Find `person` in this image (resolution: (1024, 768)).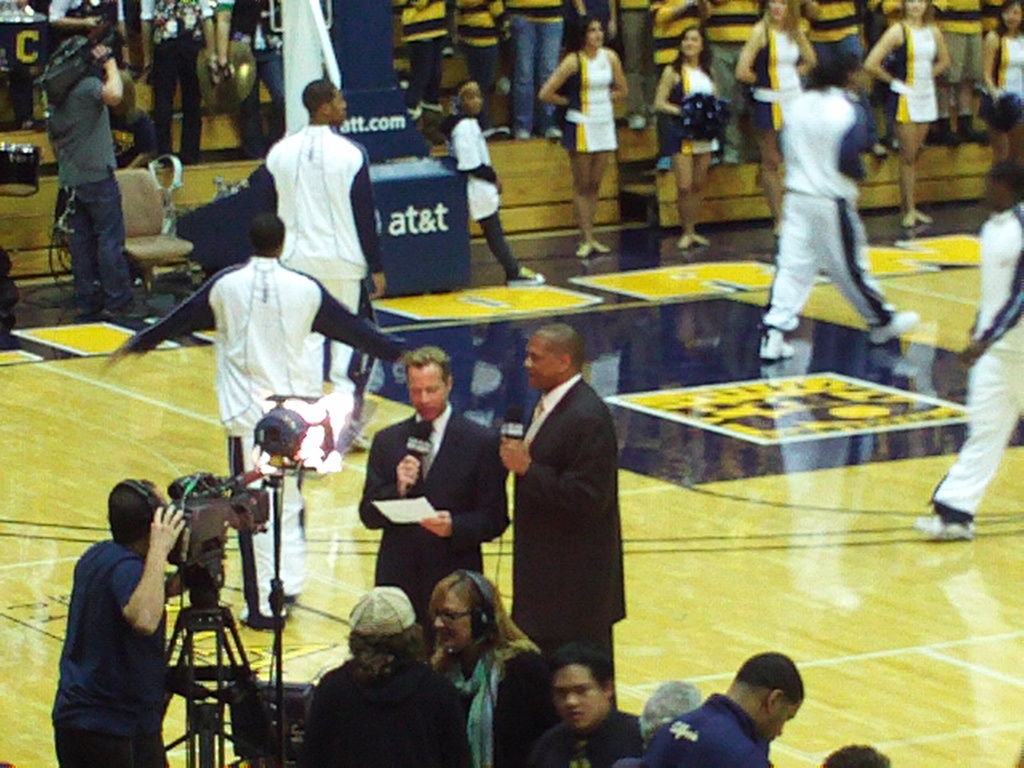
bbox(47, 474, 186, 767).
